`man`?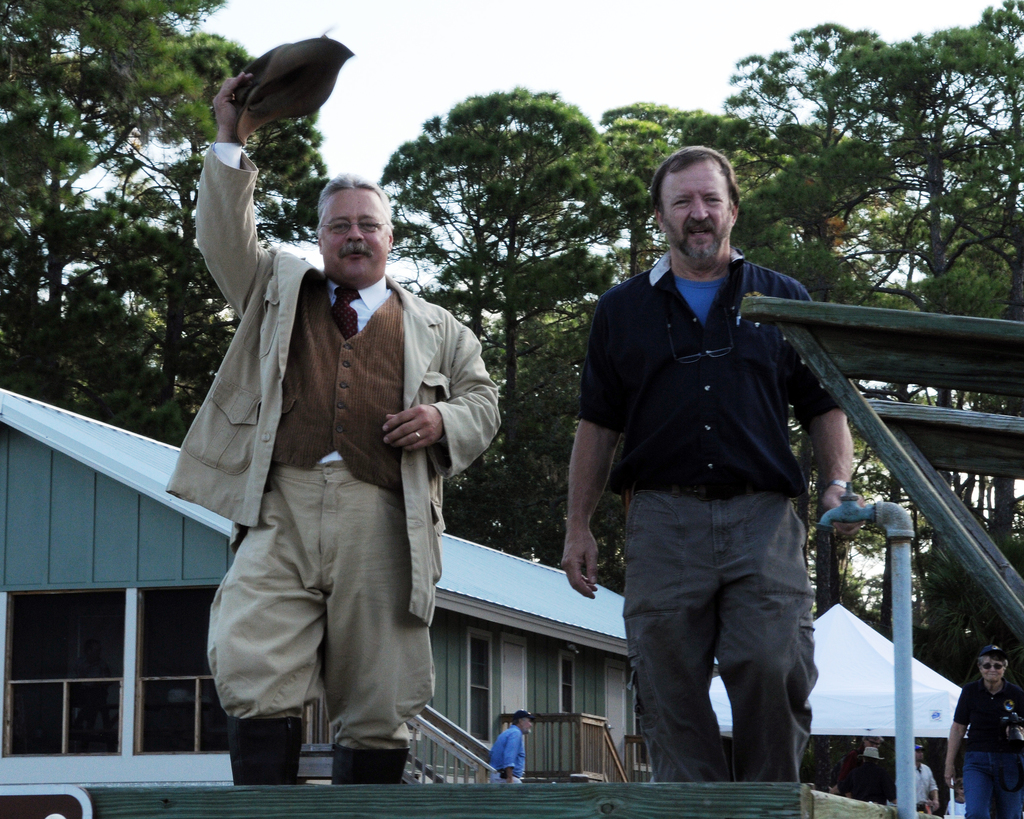
<box>165,65,503,783</box>
